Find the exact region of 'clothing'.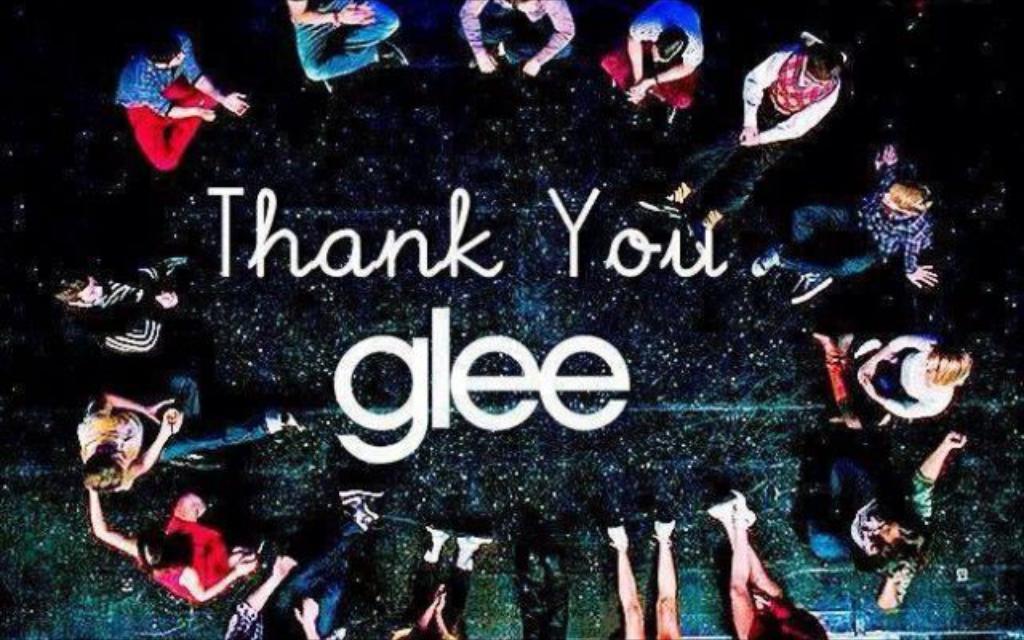
Exact region: <region>835, 336, 960, 427</region>.
